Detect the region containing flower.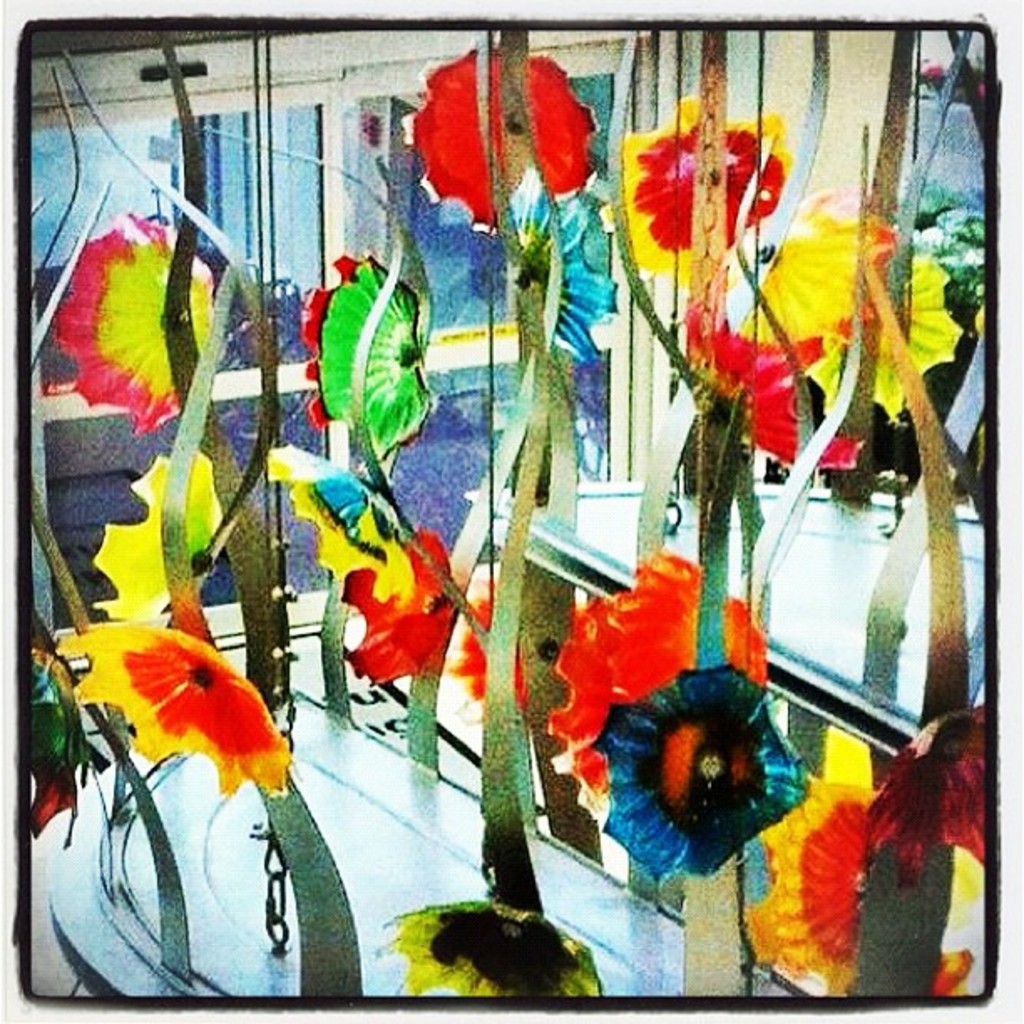
region(544, 549, 758, 793).
